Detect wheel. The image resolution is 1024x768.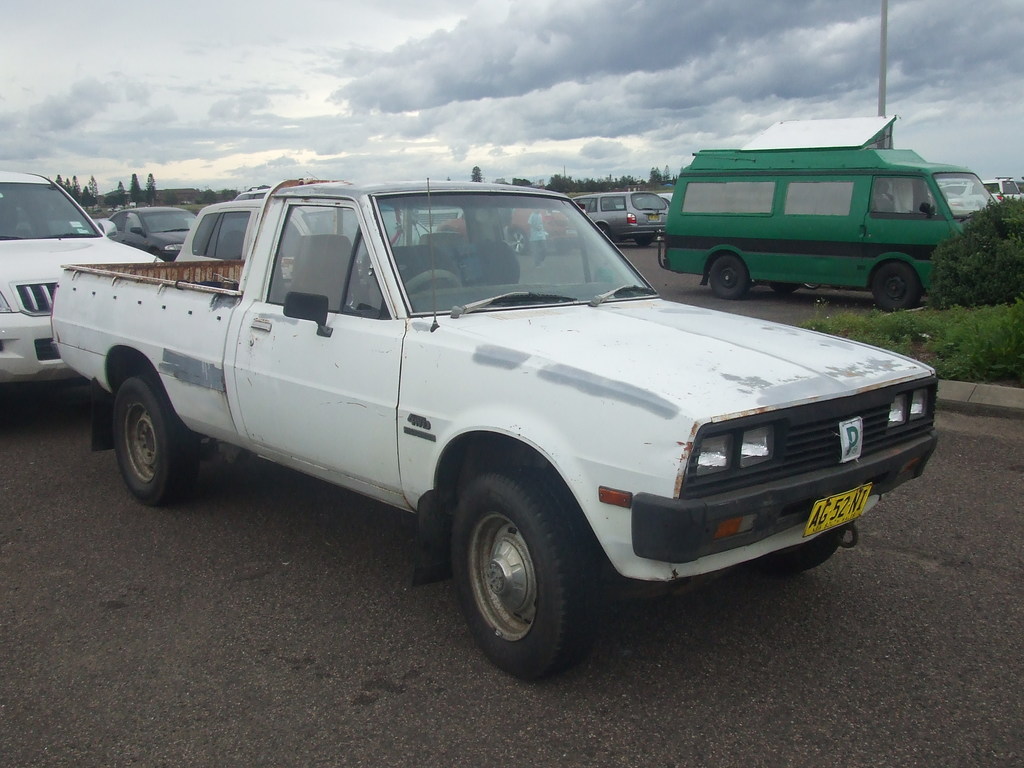
872/261/920/310.
